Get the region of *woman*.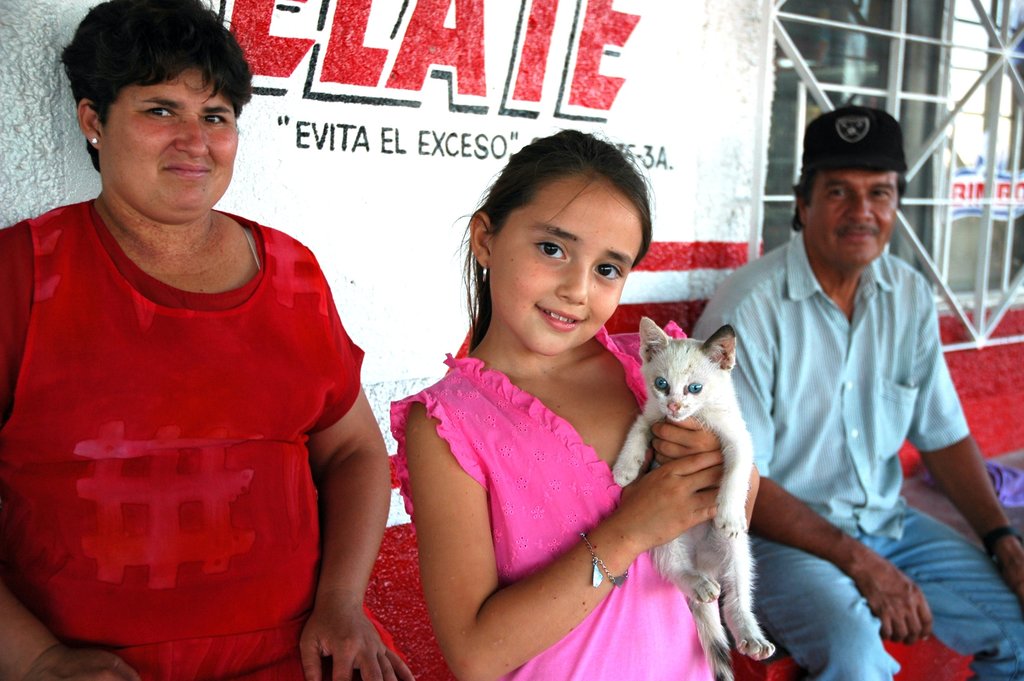
x1=0, y1=3, x2=414, y2=680.
